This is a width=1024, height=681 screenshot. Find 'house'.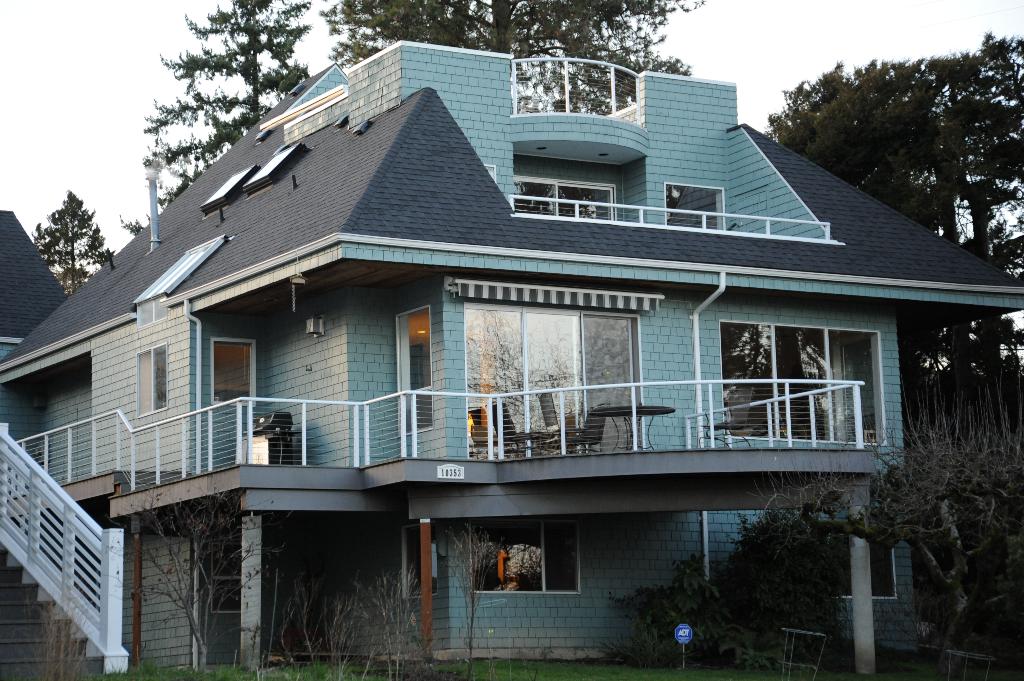
Bounding box: x1=0 y1=38 x2=1023 y2=680.
